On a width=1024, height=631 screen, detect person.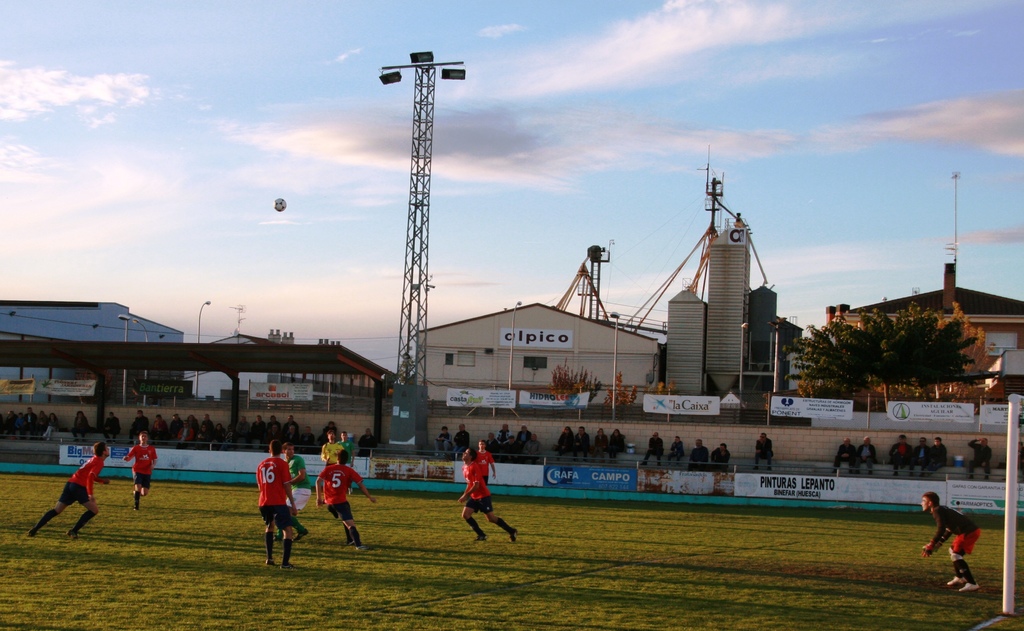
[920, 490, 982, 593].
